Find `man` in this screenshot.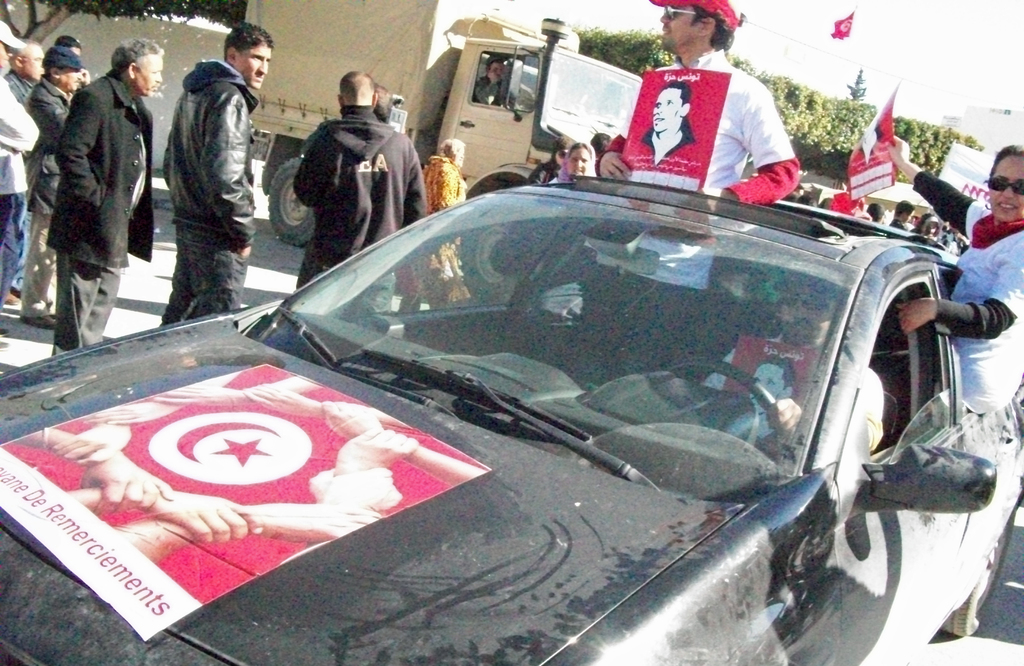
The bounding box for `man` is {"left": 24, "top": 35, "right": 86, "bottom": 327}.
